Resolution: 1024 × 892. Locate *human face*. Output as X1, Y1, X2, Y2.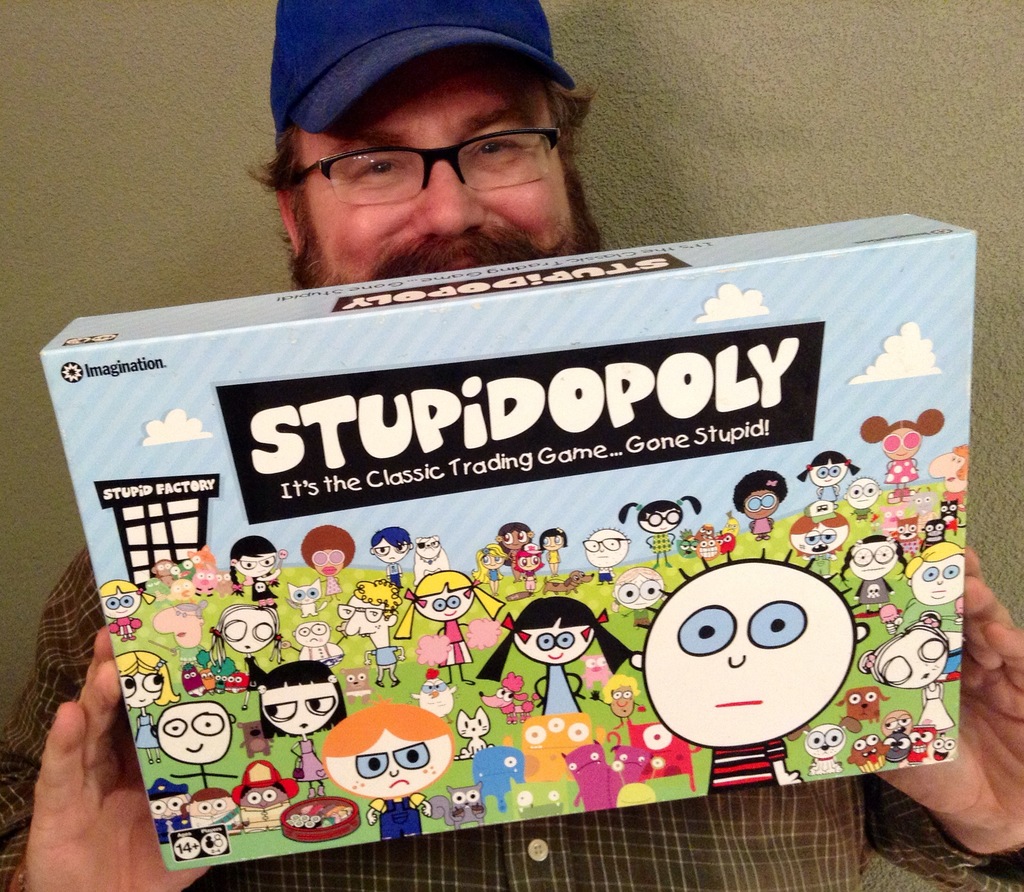
646, 582, 844, 740.
